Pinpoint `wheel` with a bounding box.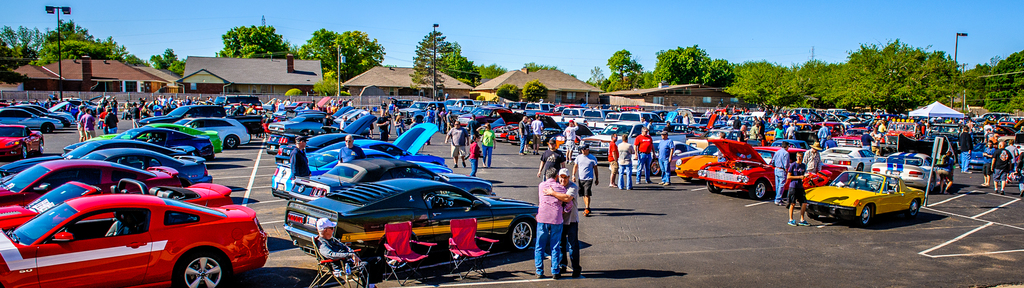
705 185 719 194.
